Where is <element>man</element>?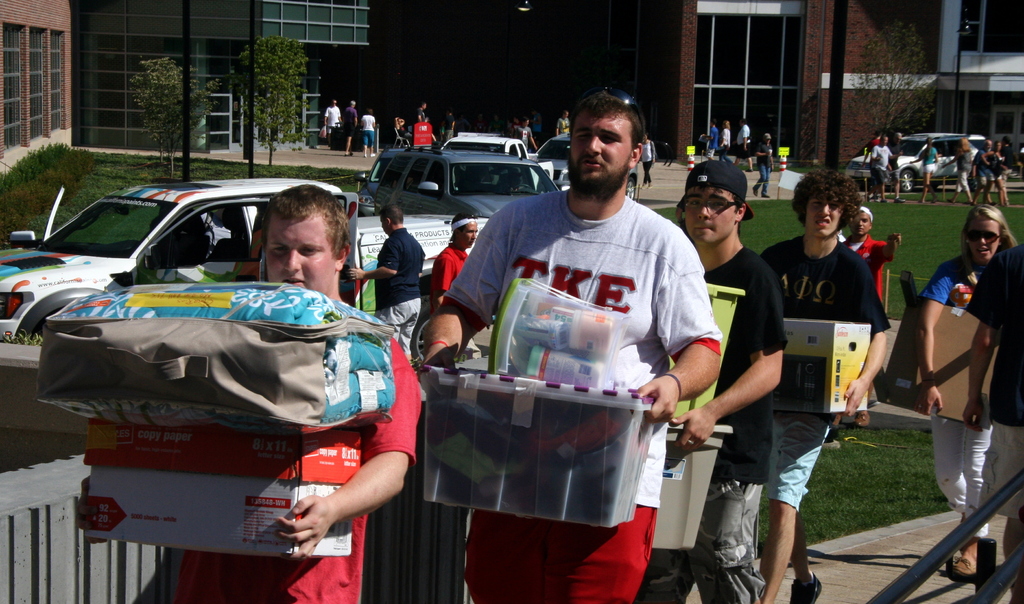
[432,211,477,302].
